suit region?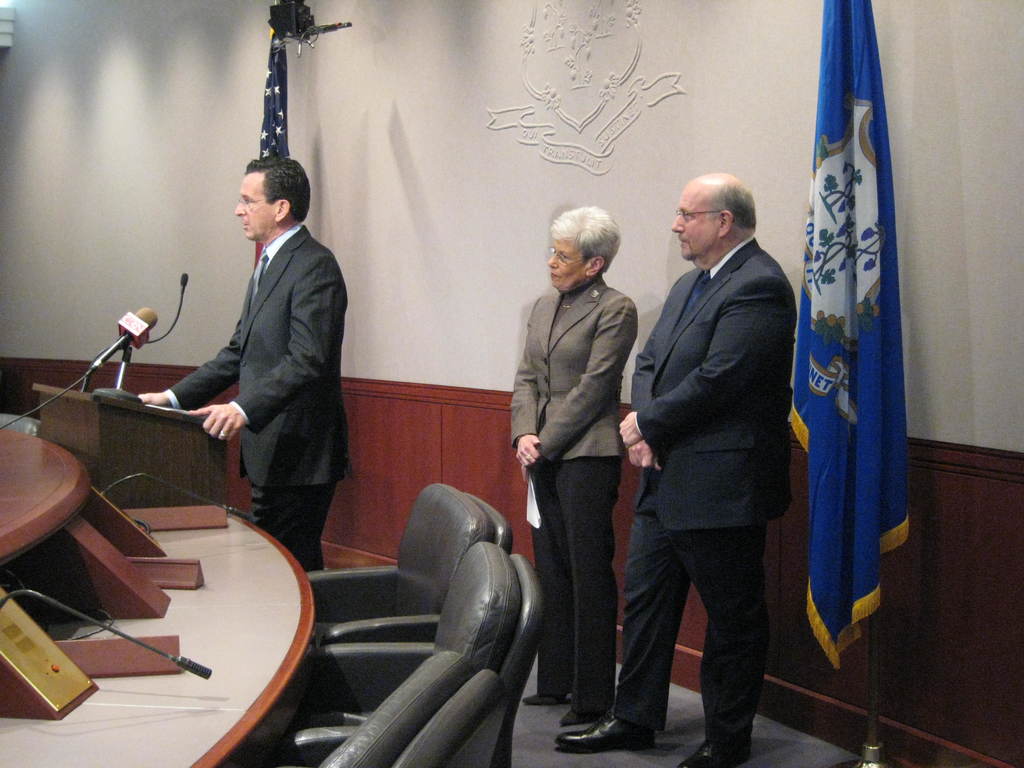
[left=509, top=273, right=640, bottom=713]
